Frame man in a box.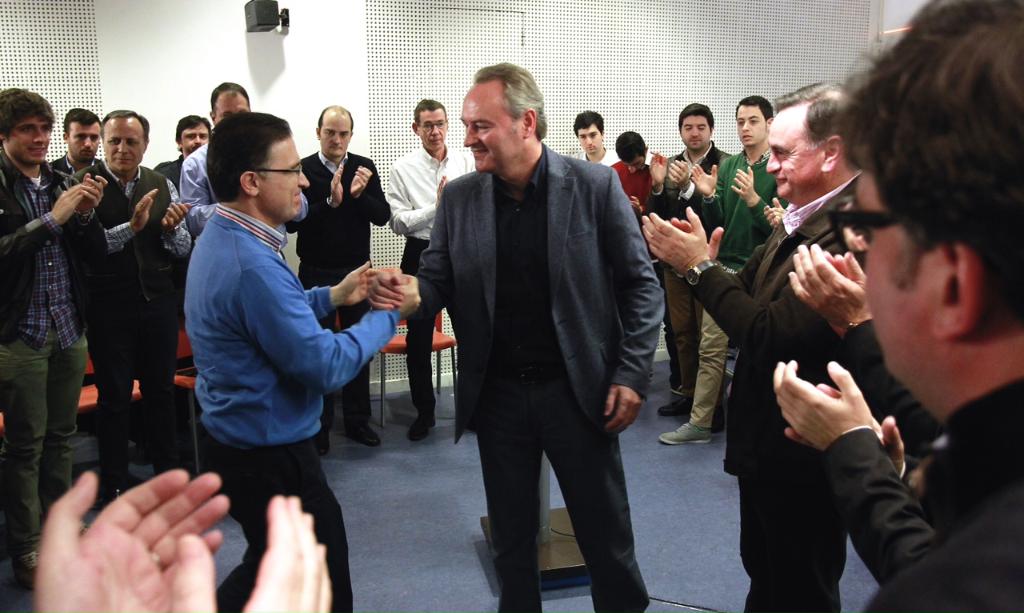
(286,100,392,451).
